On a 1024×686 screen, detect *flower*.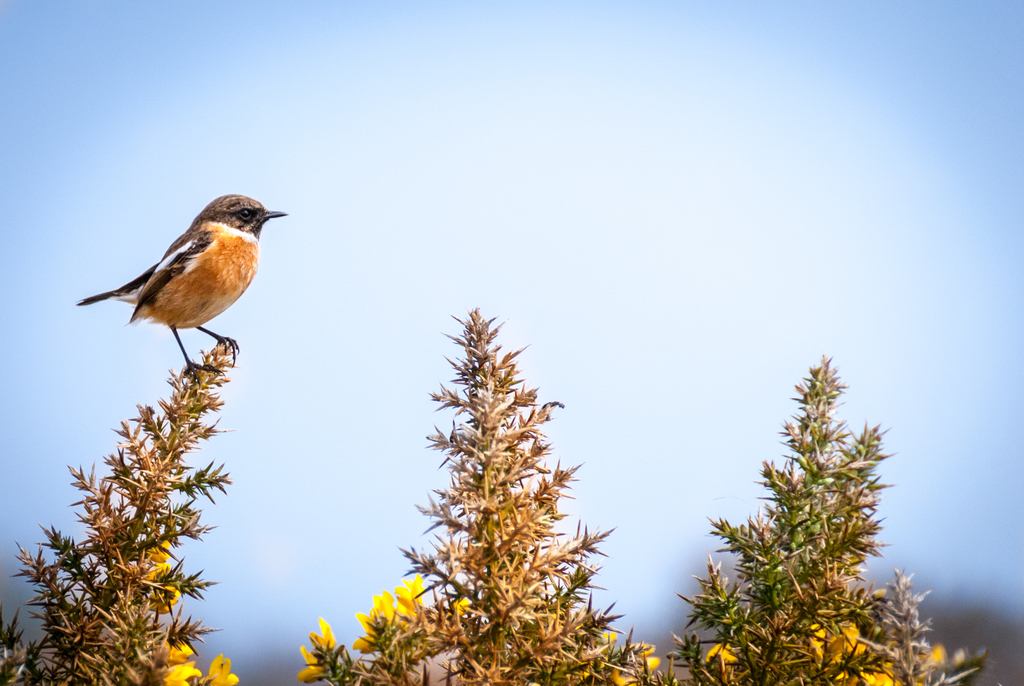
Rect(150, 578, 179, 619).
